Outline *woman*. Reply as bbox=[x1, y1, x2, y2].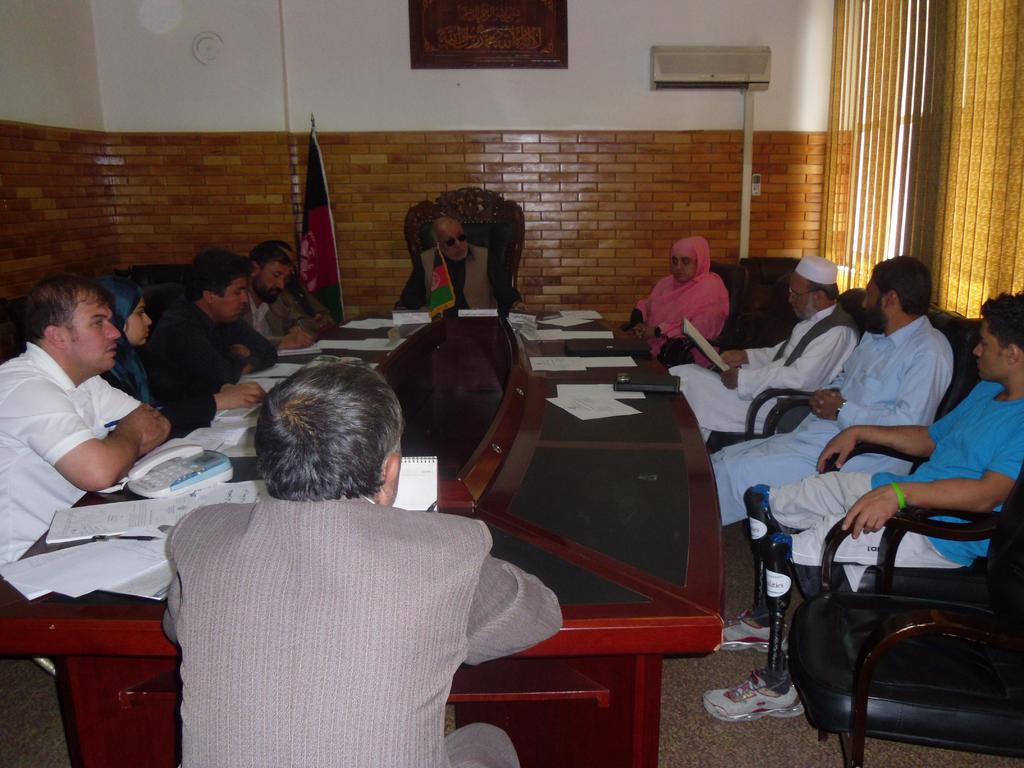
bbox=[622, 230, 726, 369].
